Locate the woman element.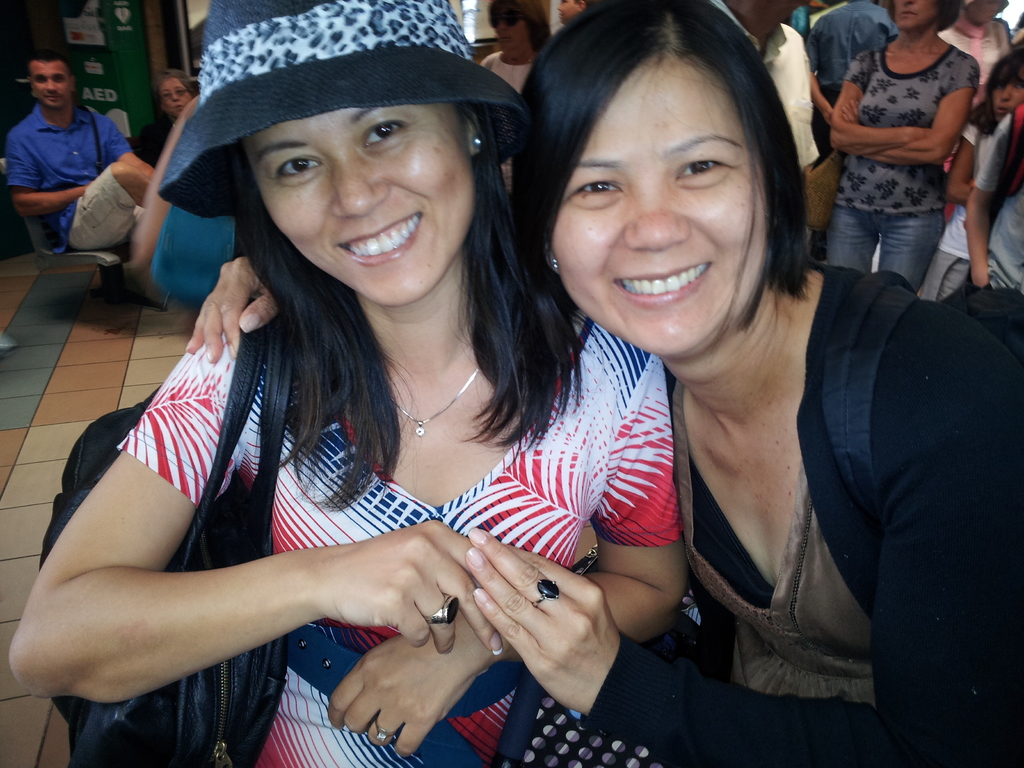
Element bbox: 135/72/198/170.
